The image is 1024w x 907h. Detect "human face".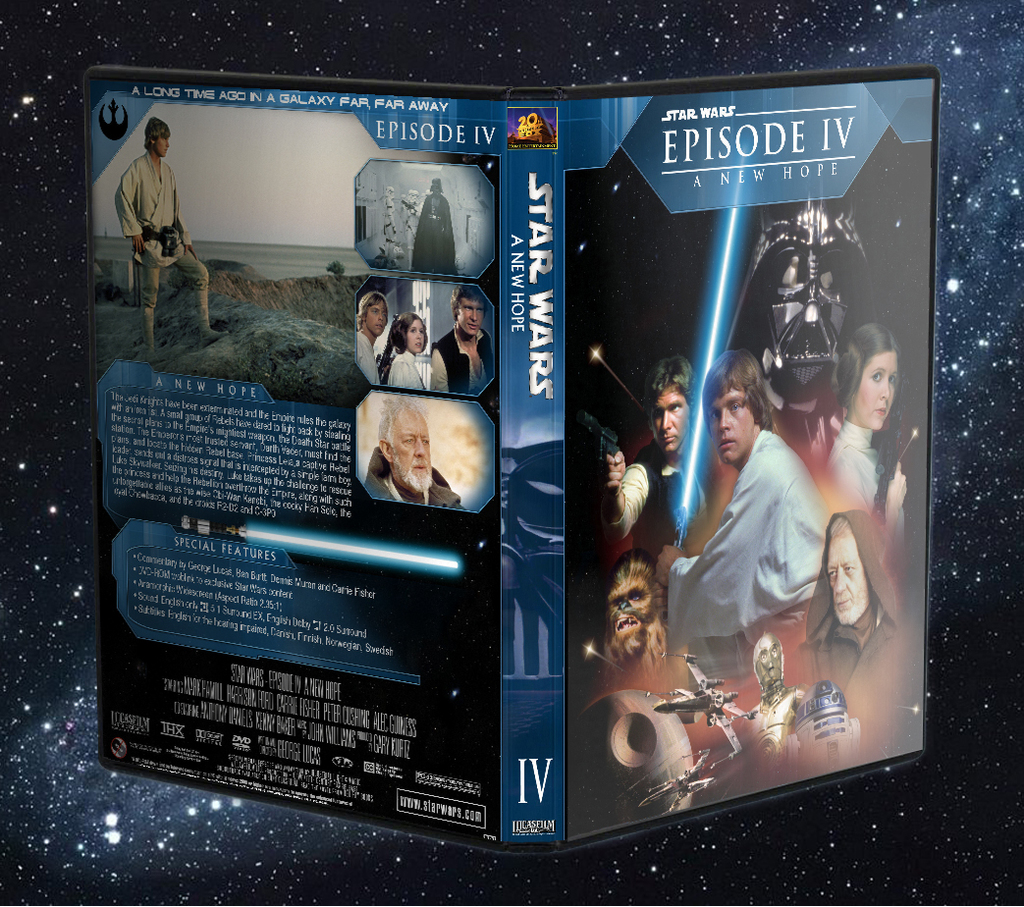
Detection: x1=363 y1=300 x2=390 y2=333.
